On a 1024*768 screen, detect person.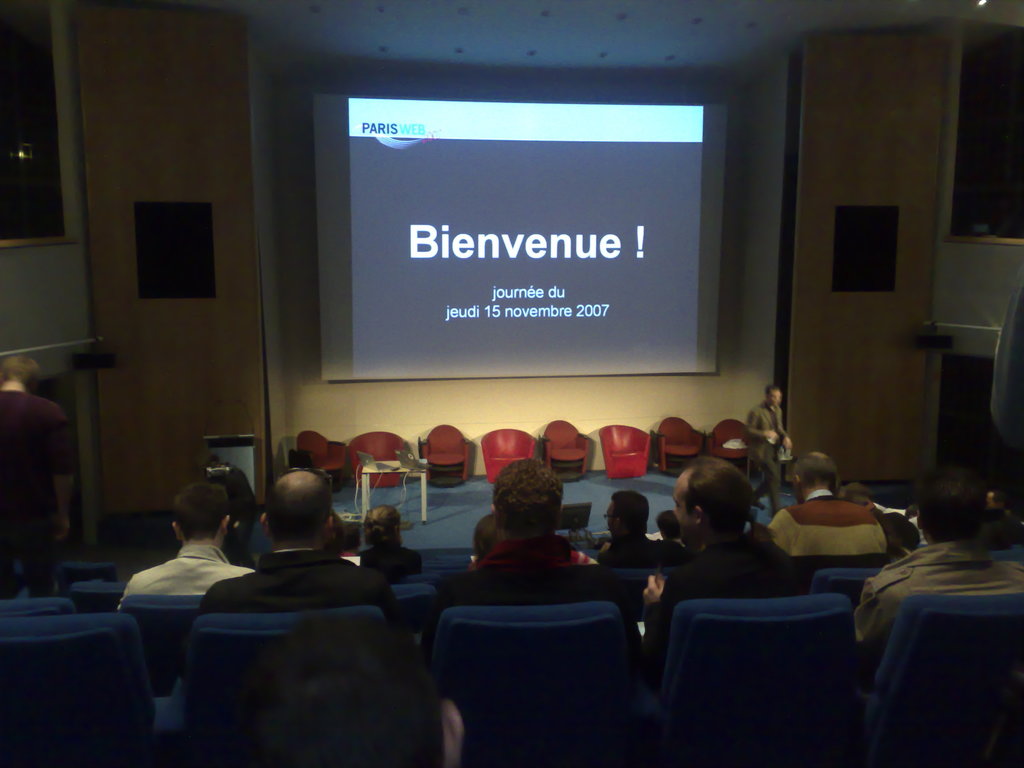
0/351/77/598.
